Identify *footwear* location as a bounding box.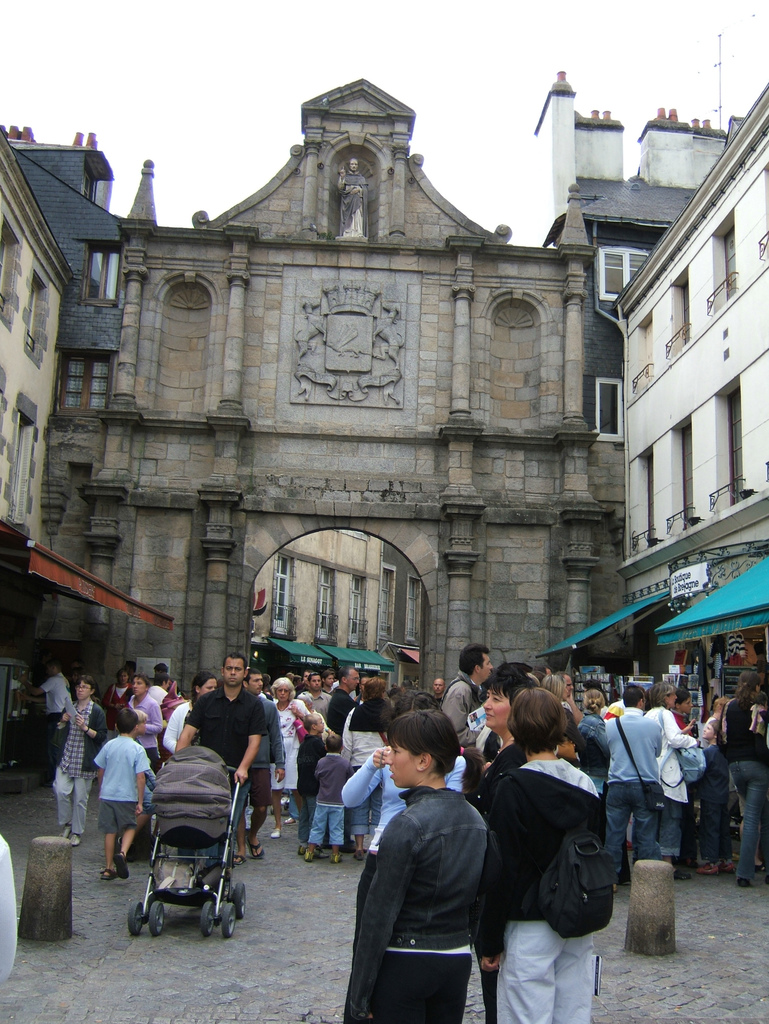
l=705, t=865, r=722, b=874.
